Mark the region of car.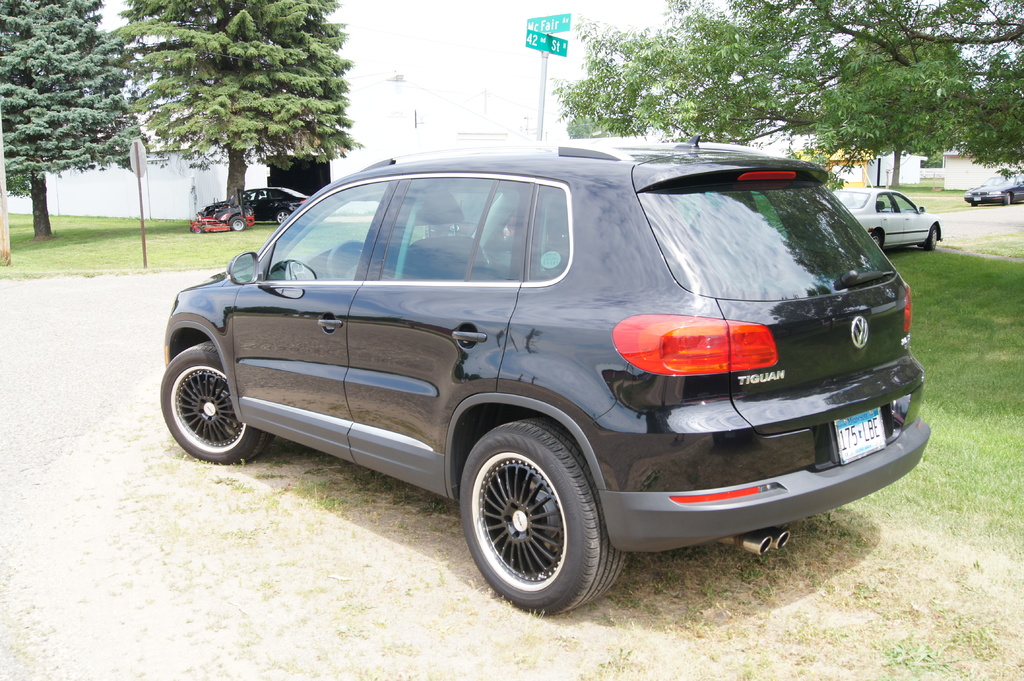
Region: {"left": 204, "top": 182, "right": 309, "bottom": 220}.
